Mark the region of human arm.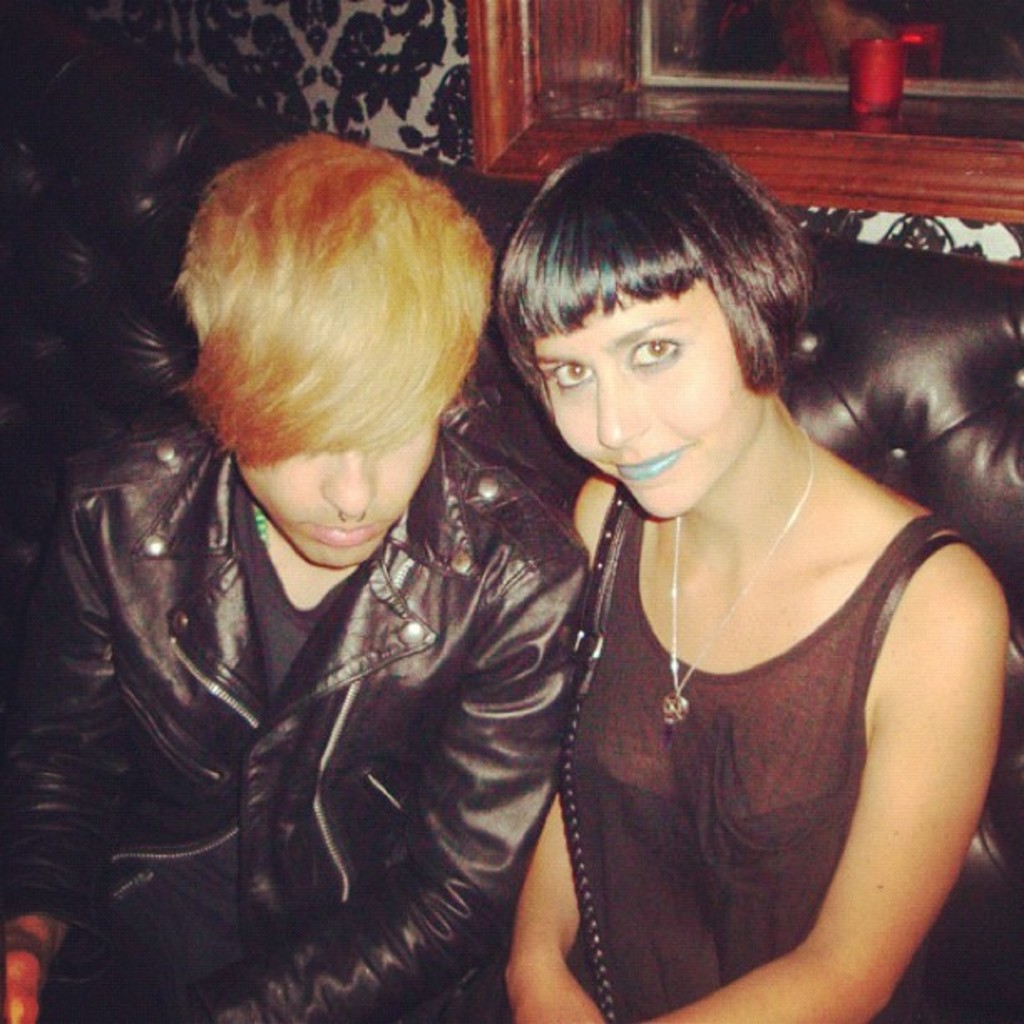
Region: 189:549:599:1022.
